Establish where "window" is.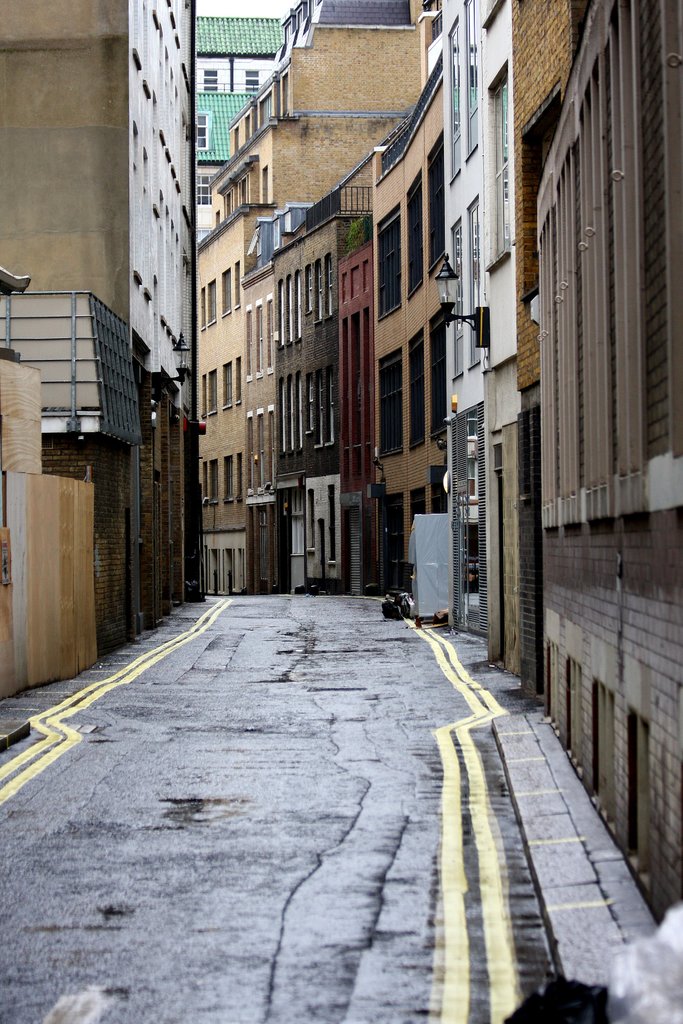
Established at 431 314 456 434.
